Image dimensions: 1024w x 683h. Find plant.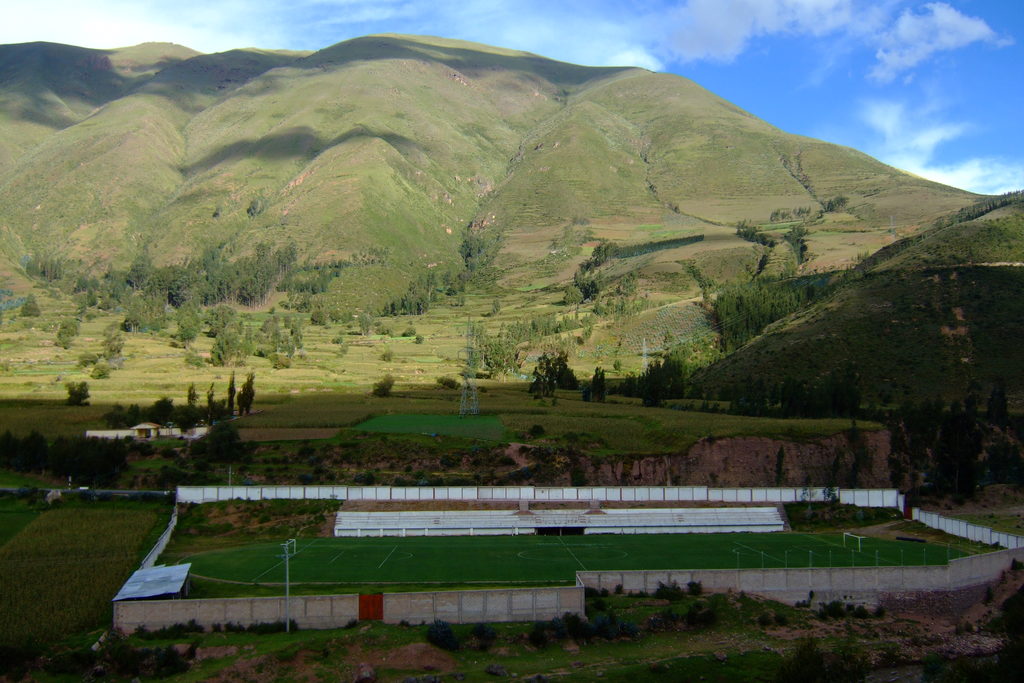
region(95, 399, 190, 433).
